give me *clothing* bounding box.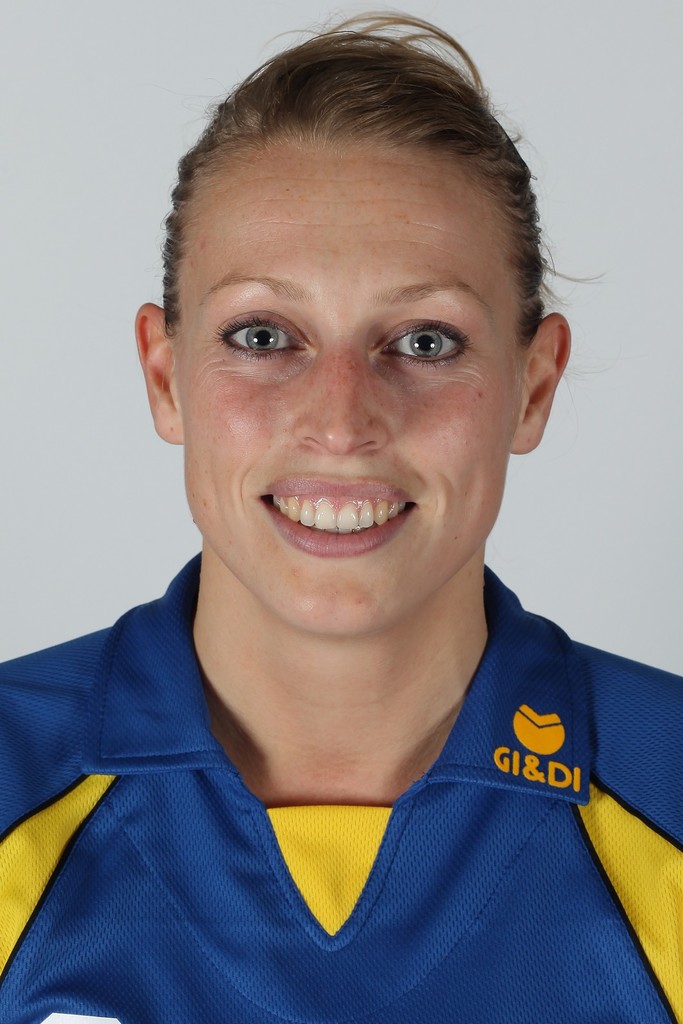
Rect(0, 551, 682, 1023).
